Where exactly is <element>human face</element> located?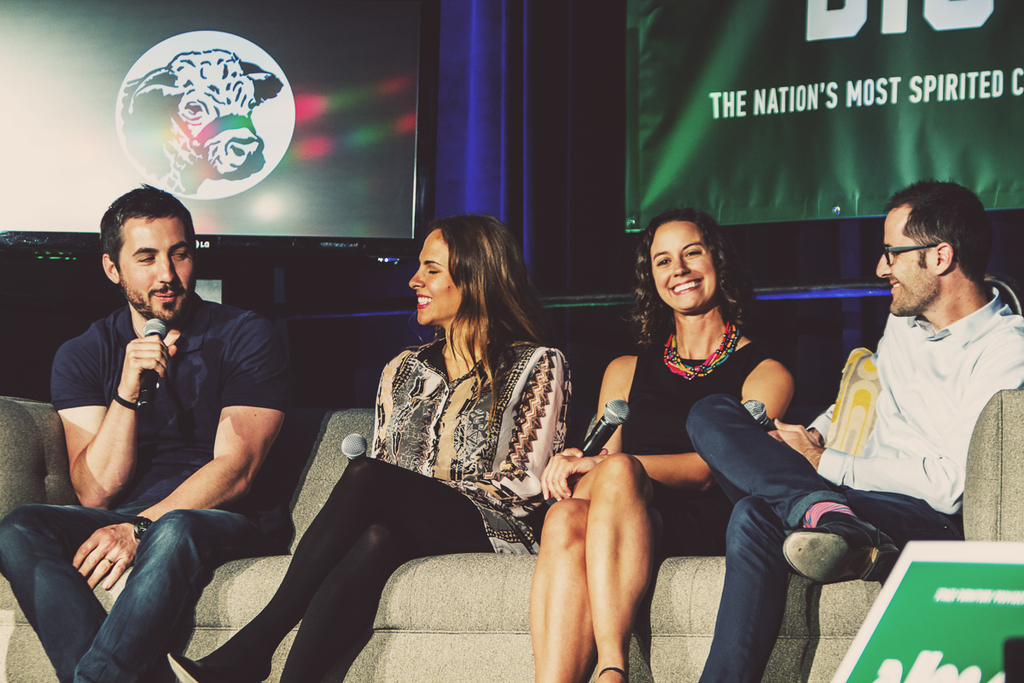
Its bounding box is region(409, 231, 464, 327).
